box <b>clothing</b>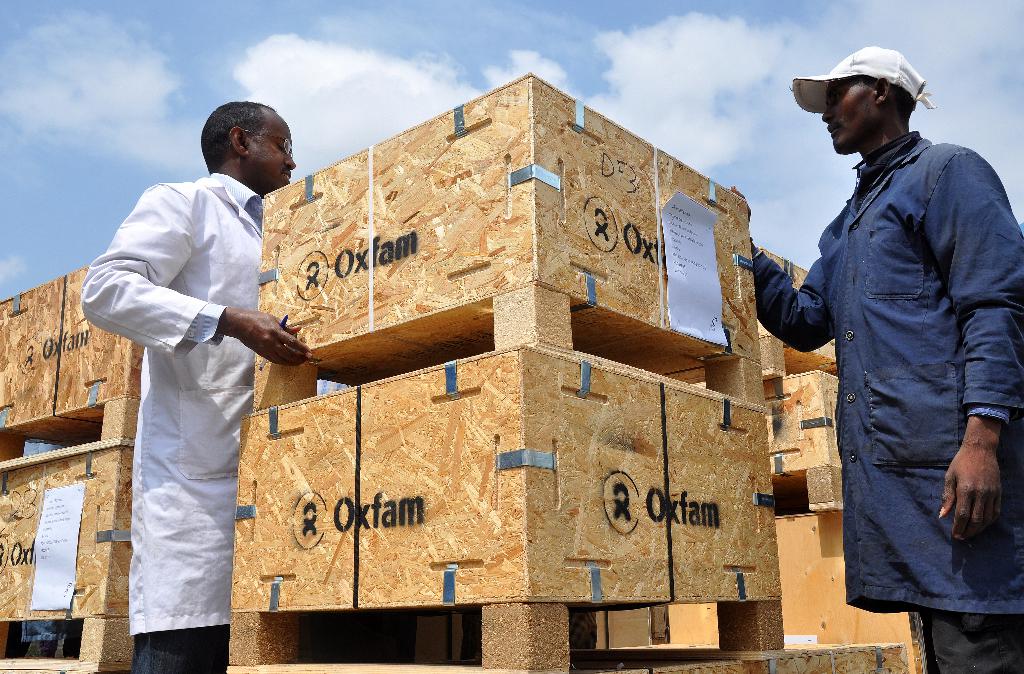
745,131,1023,673
